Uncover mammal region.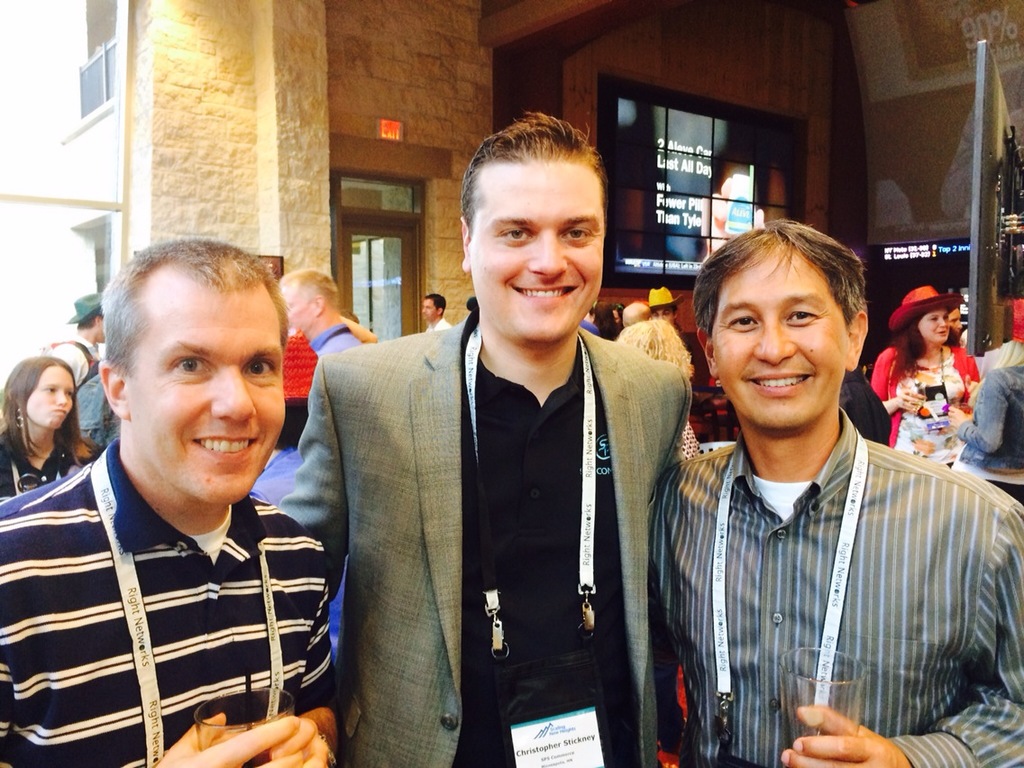
Uncovered: select_region(882, 285, 977, 475).
